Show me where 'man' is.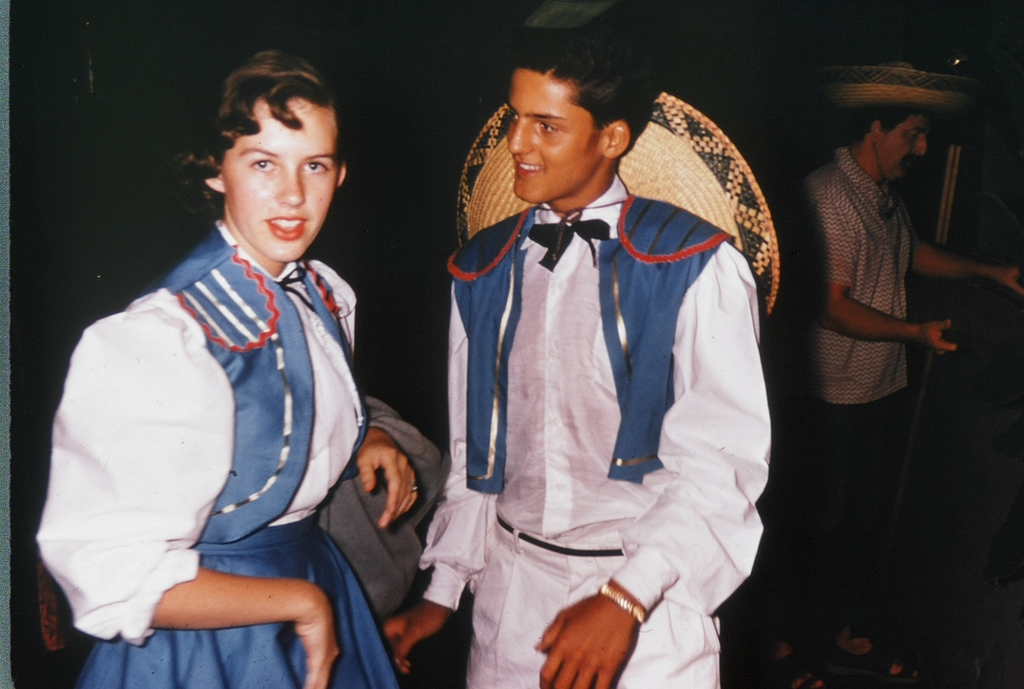
'man' is at [left=372, top=0, right=777, bottom=688].
